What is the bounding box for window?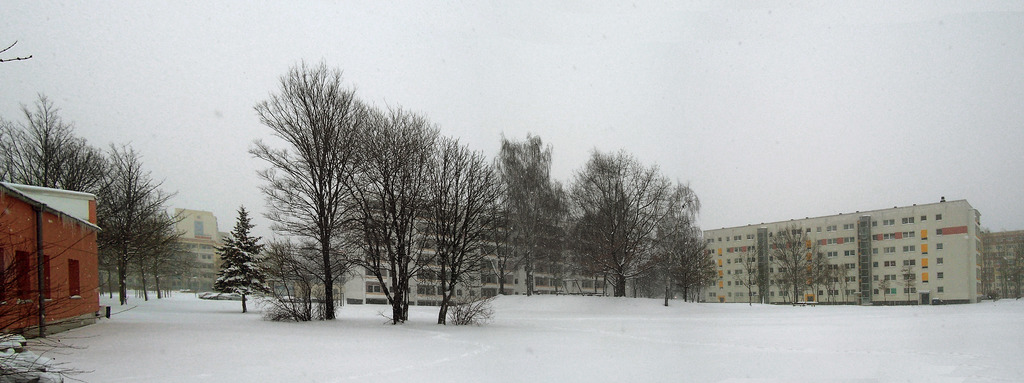
(left=936, top=272, right=945, bottom=278).
